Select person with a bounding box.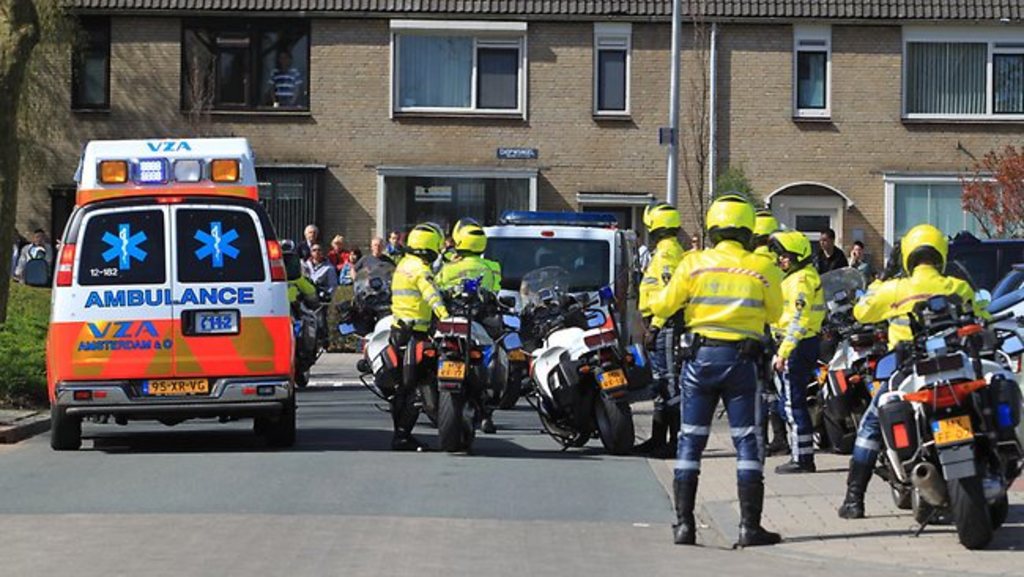
633/200/685/449.
